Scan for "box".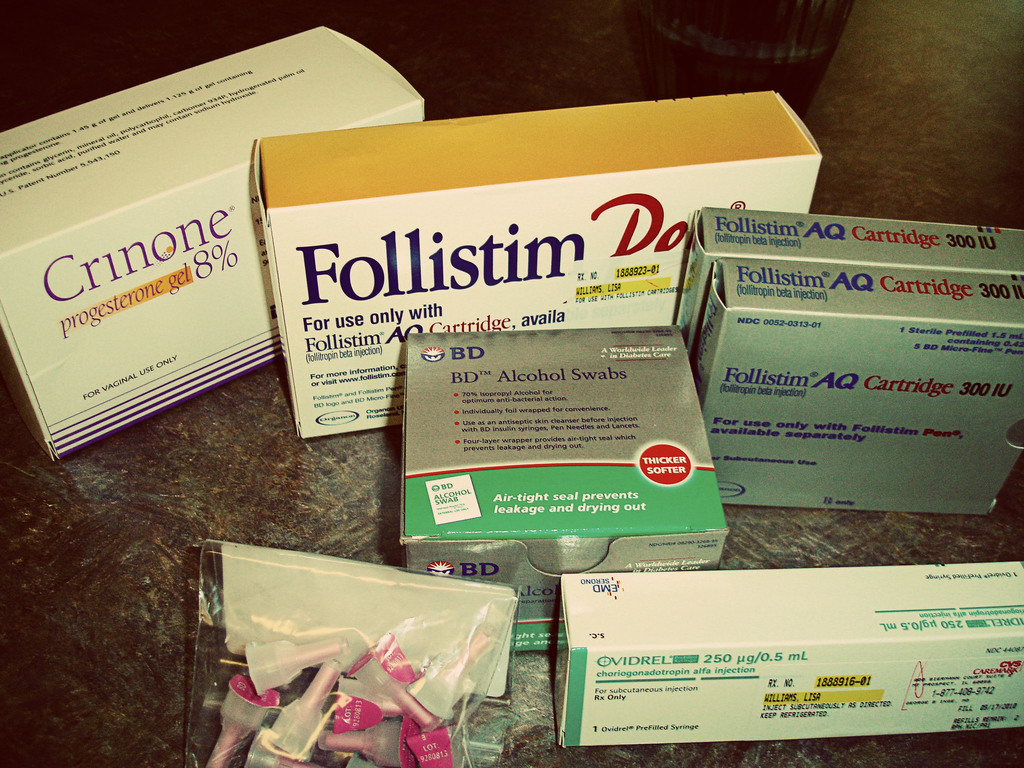
Scan result: {"left": 394, "top": 317, "right": 726, "bottom": 656}.
